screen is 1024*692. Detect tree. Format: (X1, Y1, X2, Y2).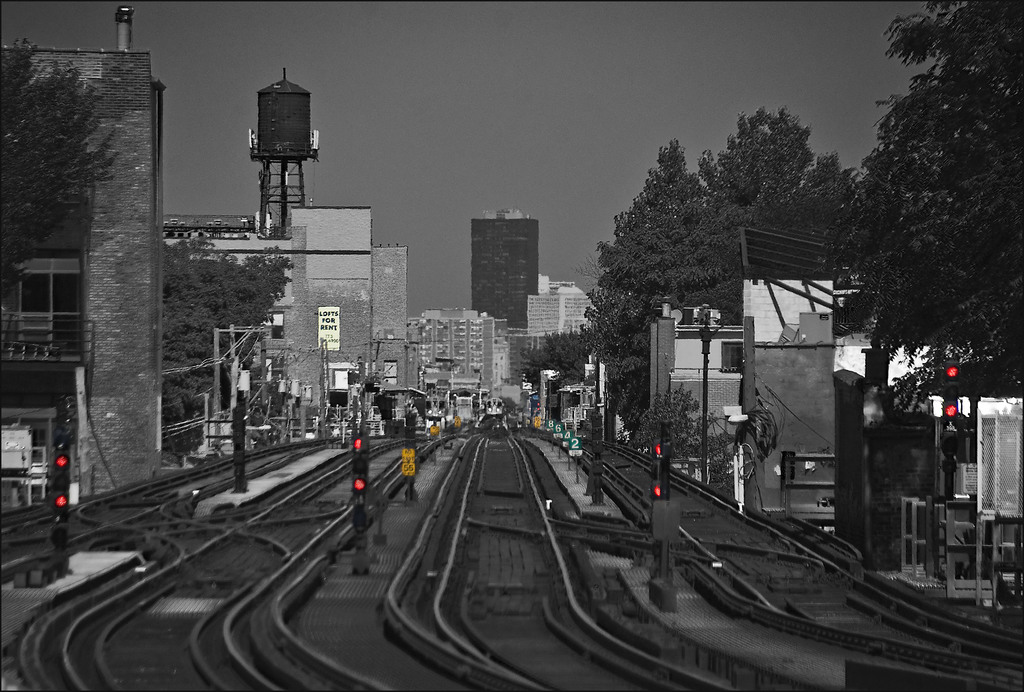
(711, 125, 866, 294).
